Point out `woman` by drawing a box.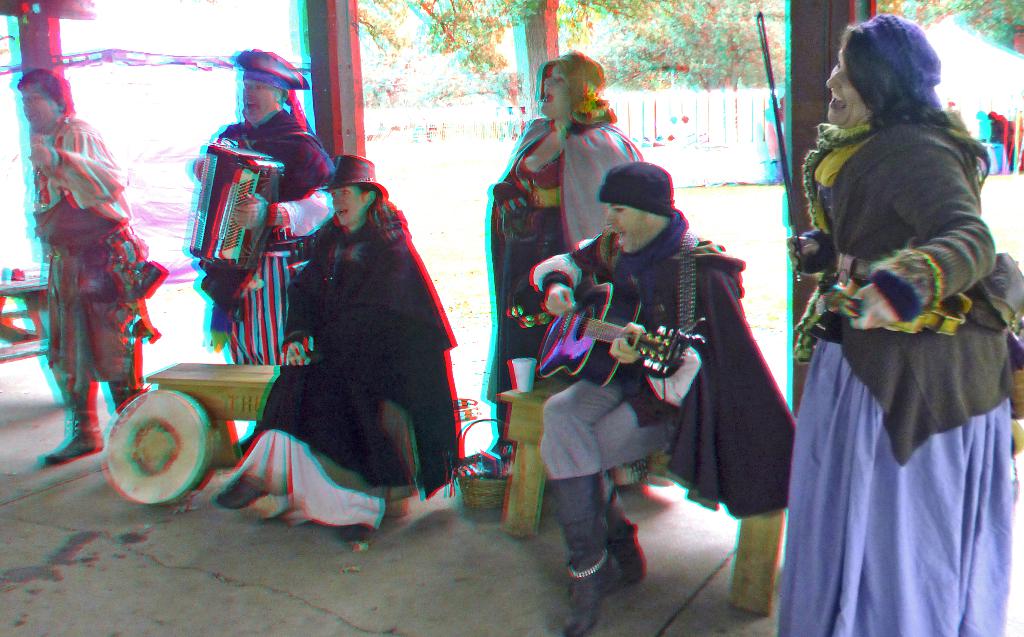
<bbox>489, 54, 649, 374</bbox>.
